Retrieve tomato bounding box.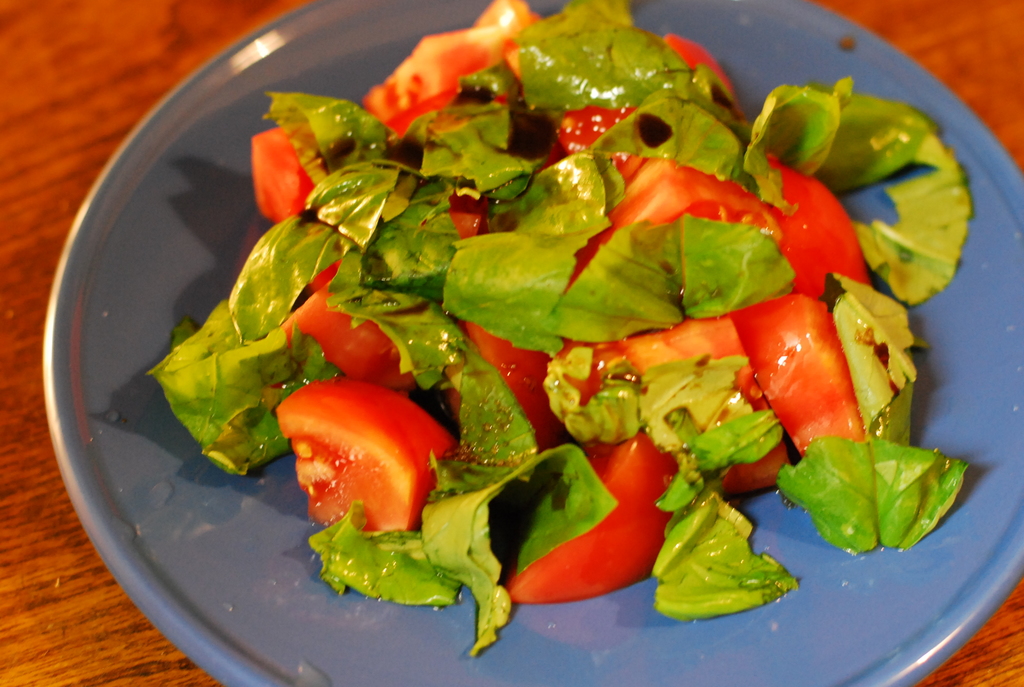
Bounding box: {"left": 451, "top": 319, "right": 561, "bottom": 448}.
